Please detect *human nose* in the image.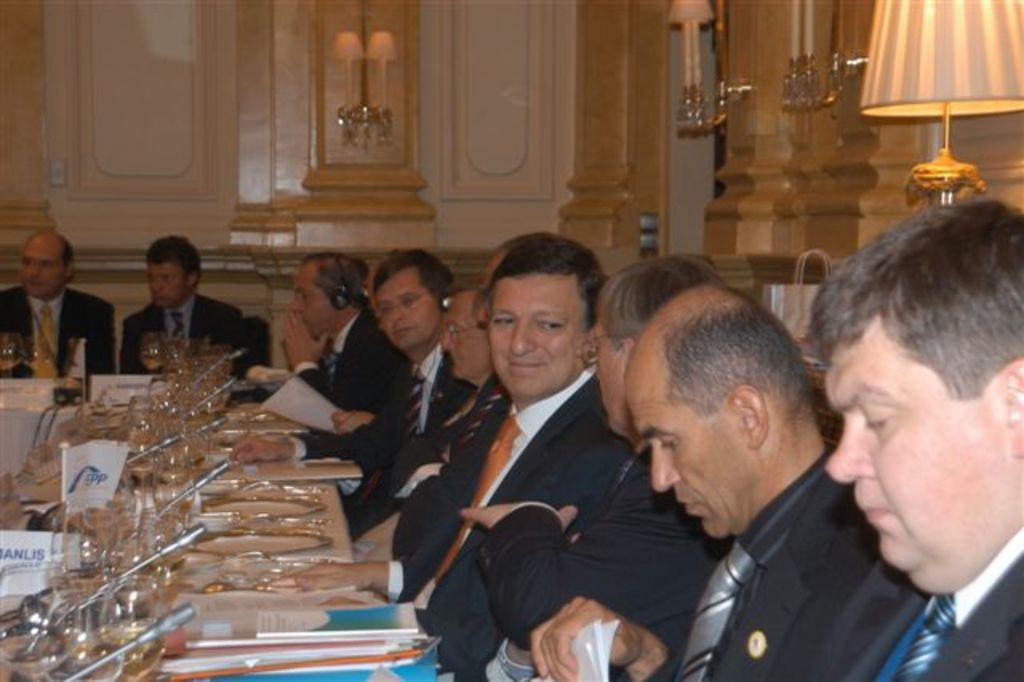
387,301,406,328.
